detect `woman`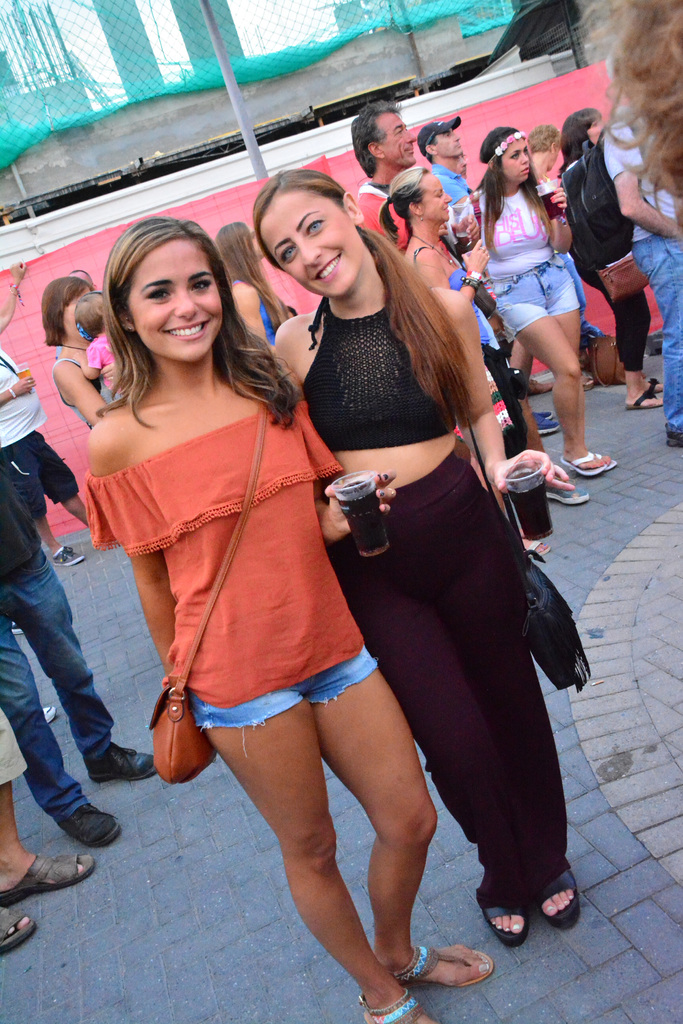
bbox(40, 276, 110, 431)
